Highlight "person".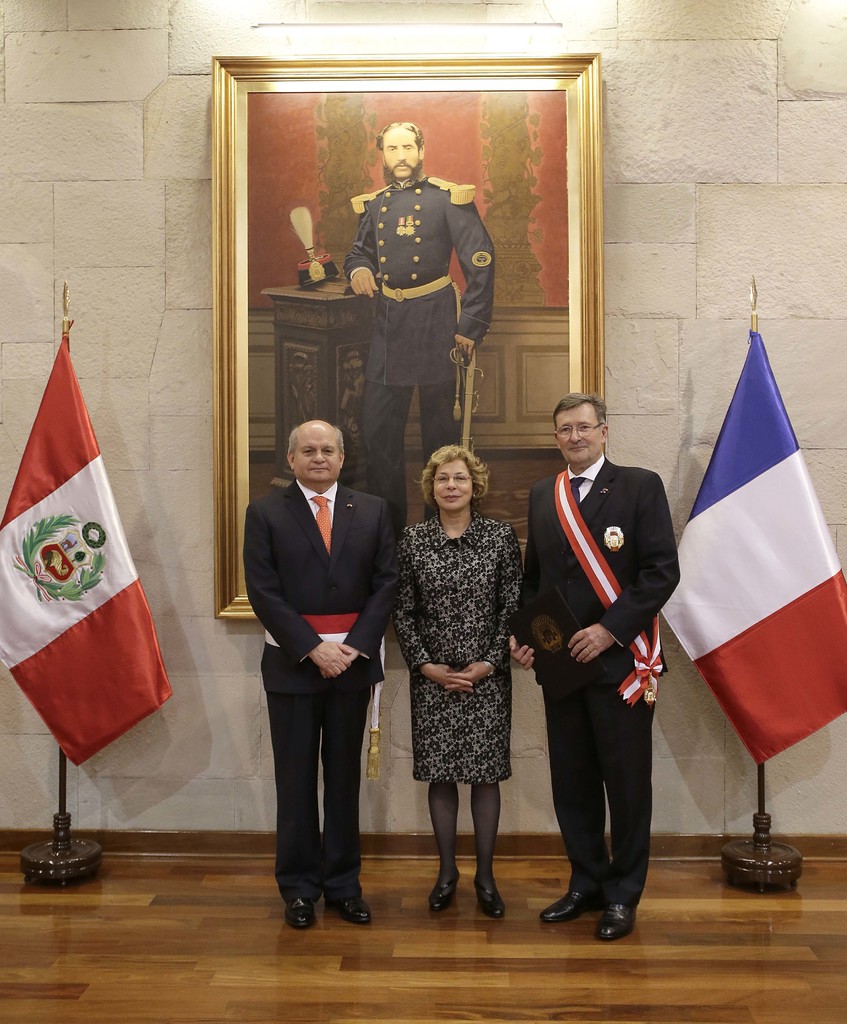
Highlighted region: l=382, t=445, r=521, b=915.
